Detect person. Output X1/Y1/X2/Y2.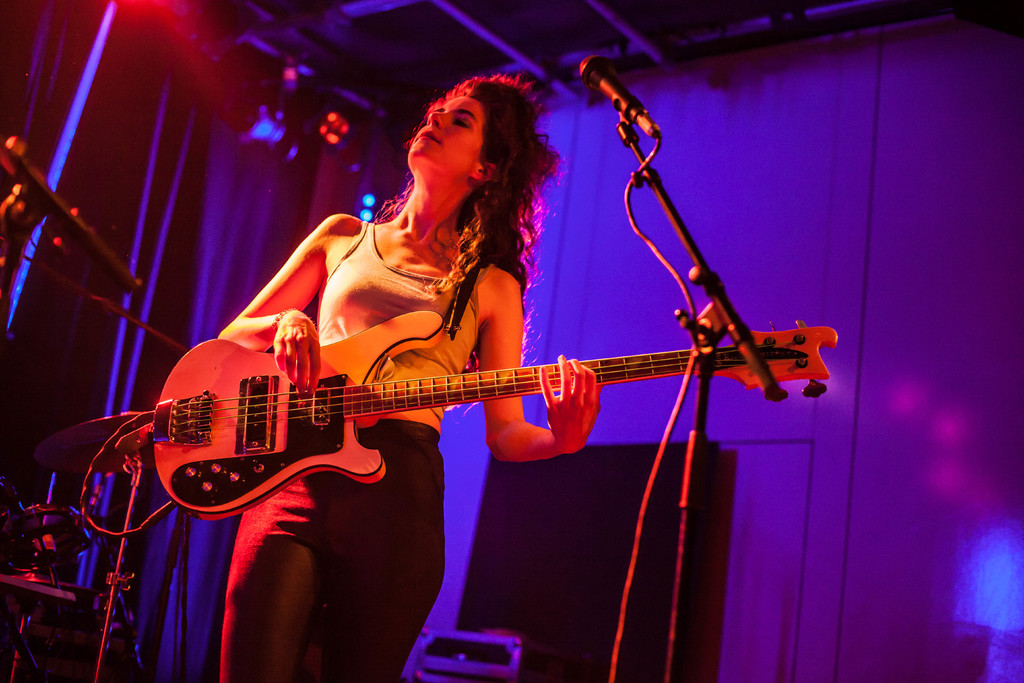
134/74/710/673.
